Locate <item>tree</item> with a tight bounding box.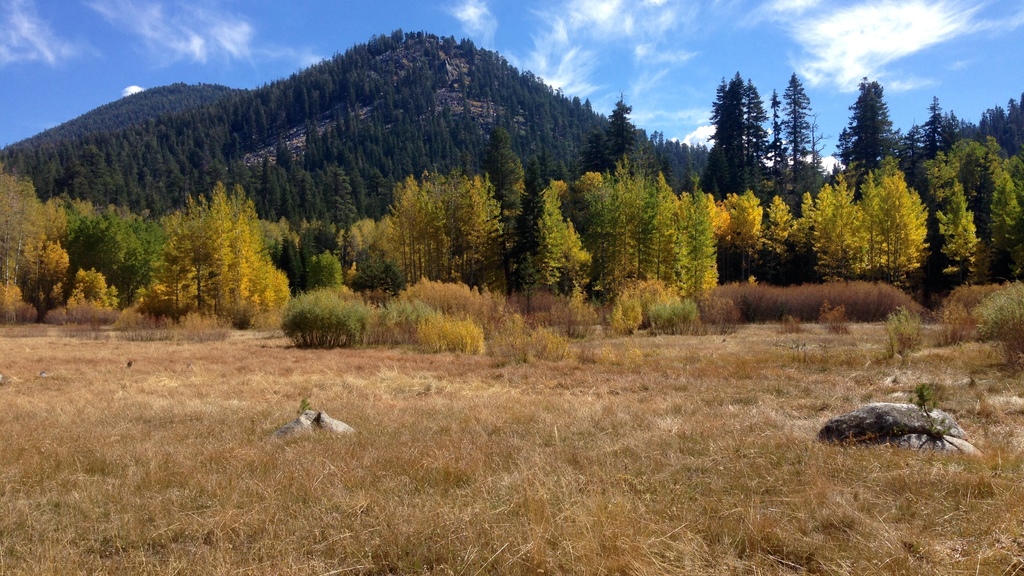
{"left": 67, "top": 269, "right": 123, "bottom": 329}.
